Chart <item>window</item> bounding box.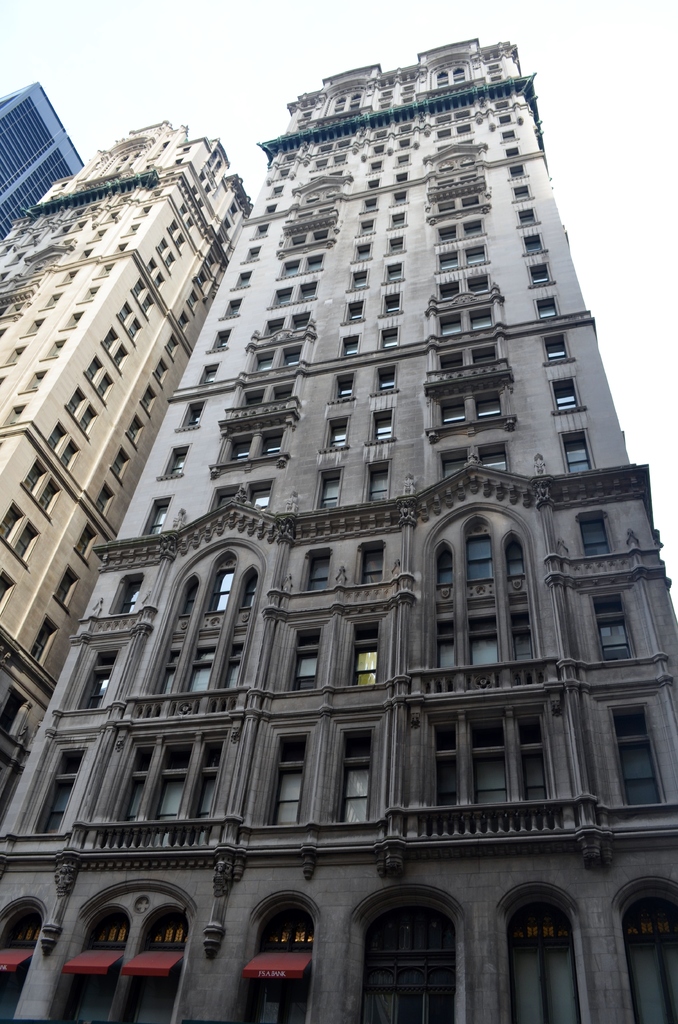
Charted: box=[611, 700, 663, 808].
